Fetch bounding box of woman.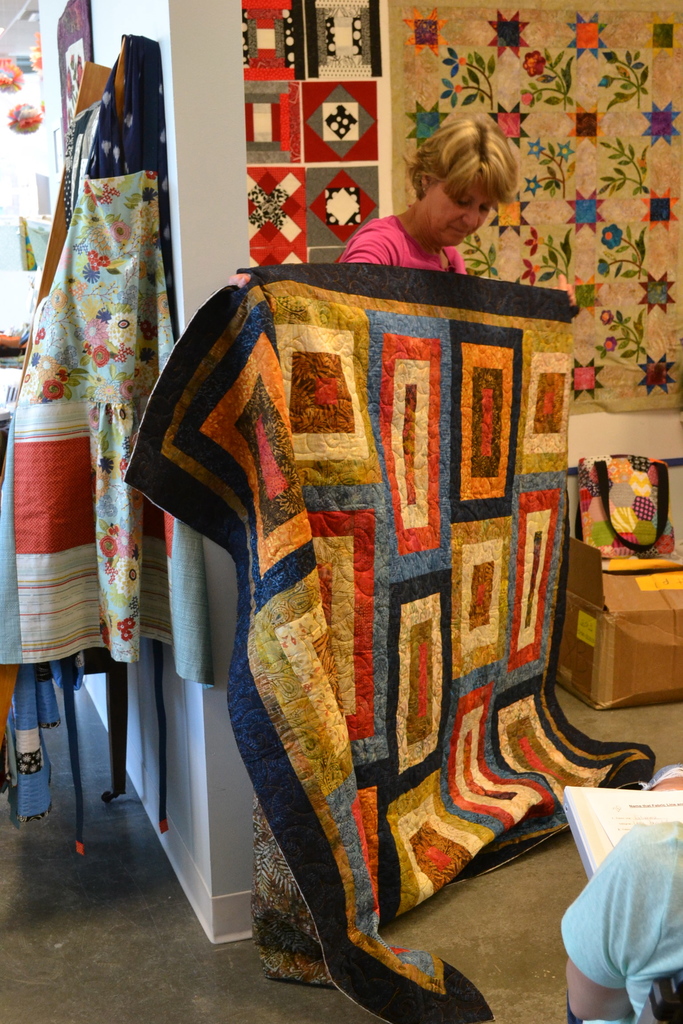
Bbox: box=[222, 114, 589, 316].
